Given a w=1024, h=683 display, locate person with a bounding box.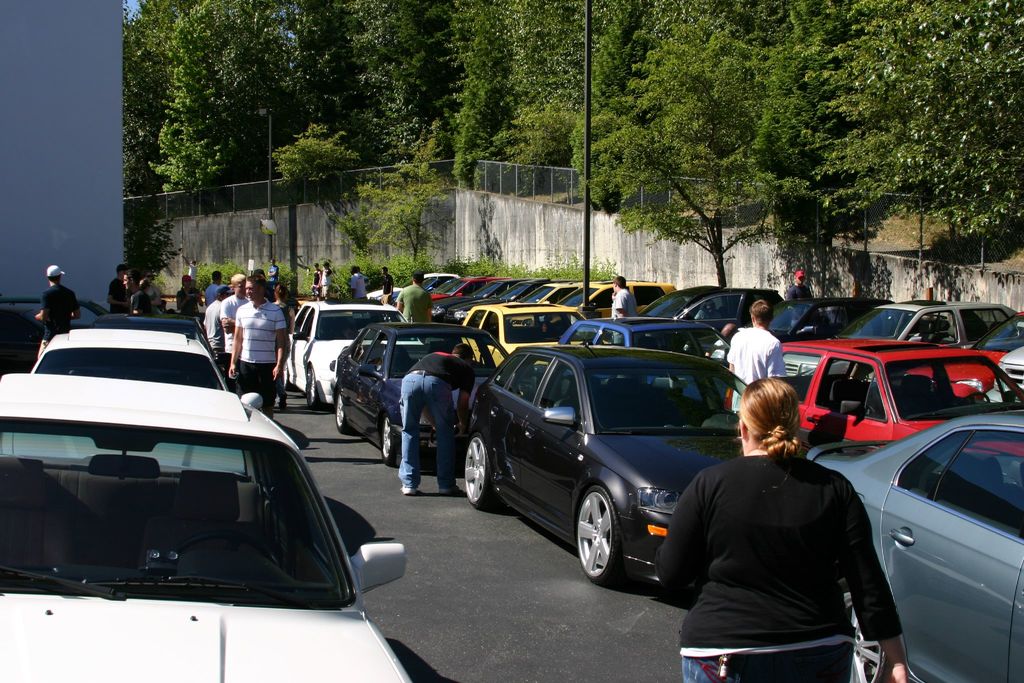
Located: [x1=659, y1=374, x2=909, y2=682].
